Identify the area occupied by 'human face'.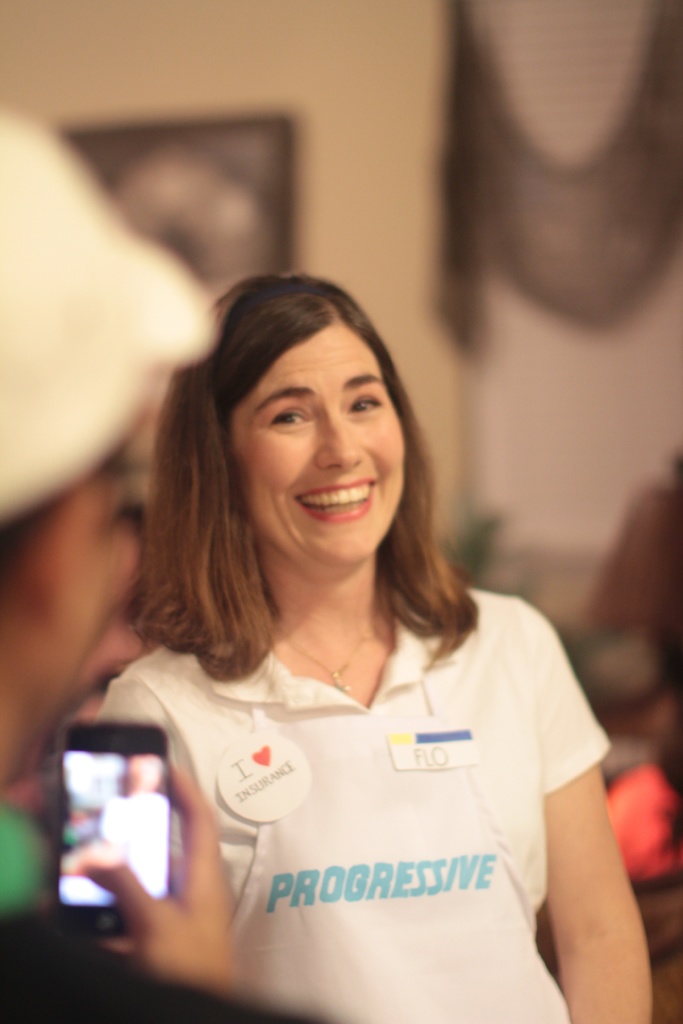
Area: x1=225 y1=323 x2=407 y2=572.
